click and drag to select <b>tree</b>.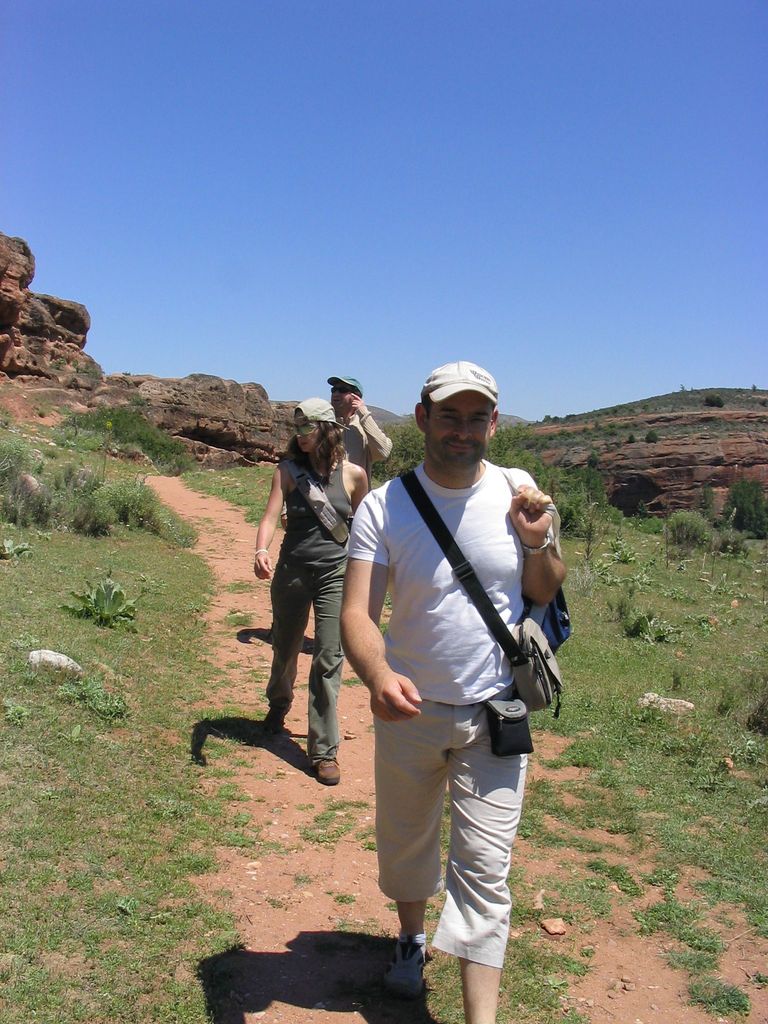
Selection: <bbox>0, 413, 172, 567</bbox>.
